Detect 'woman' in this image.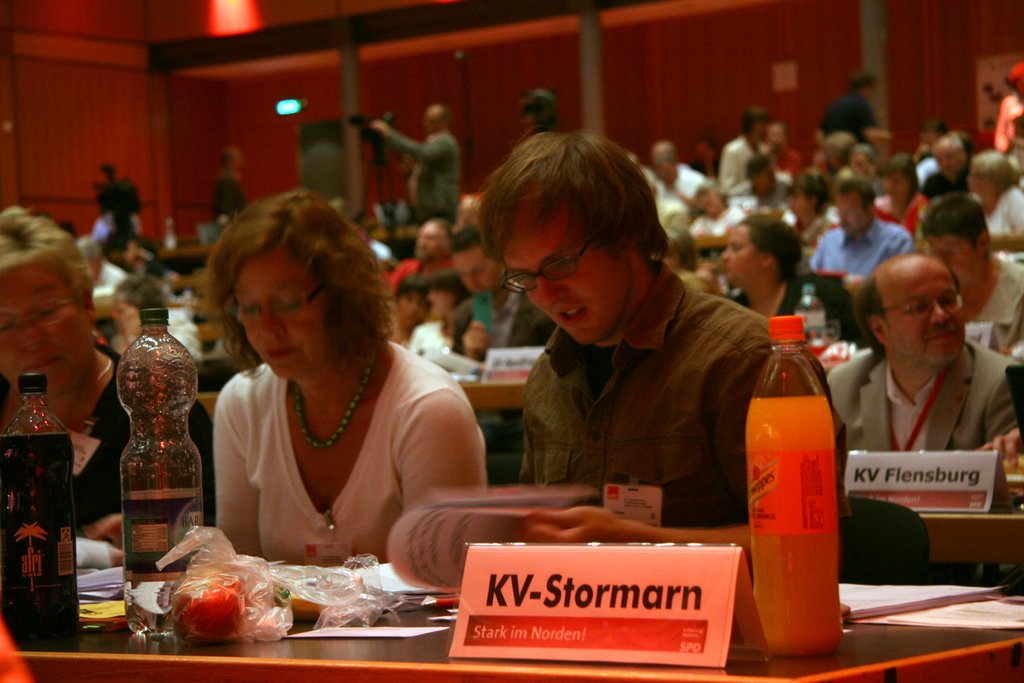
Detection: <box>867,152,936,263</box>.
